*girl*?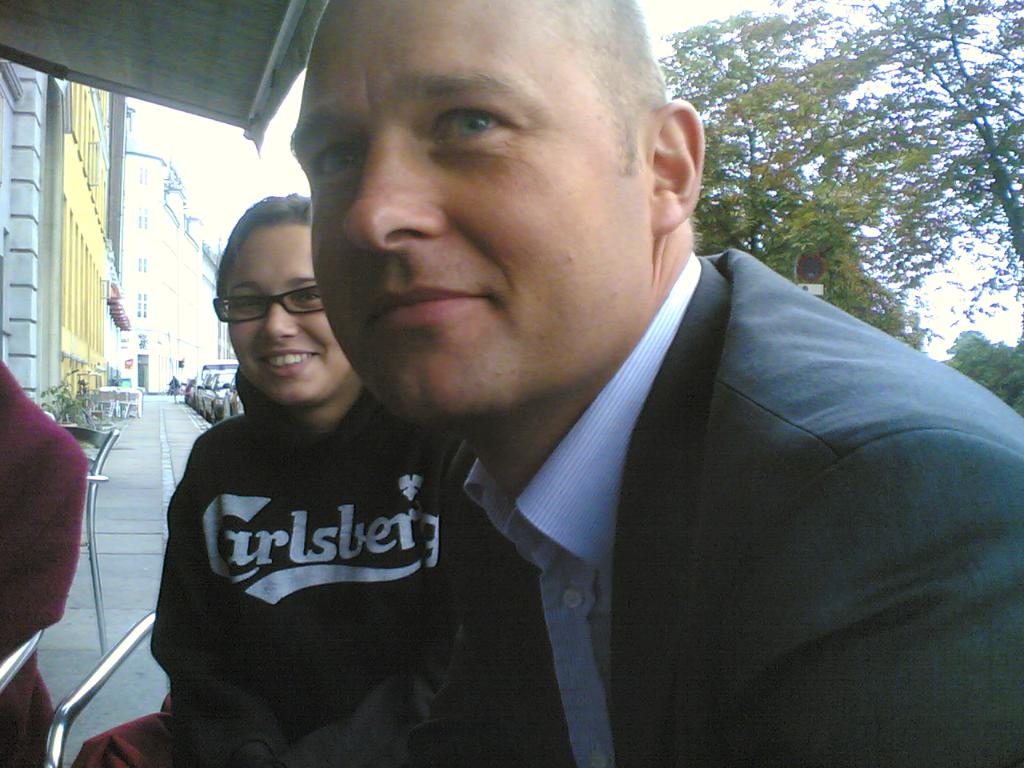
{"left": 66, "top": 192, "right": 510, "bottom": 767}
